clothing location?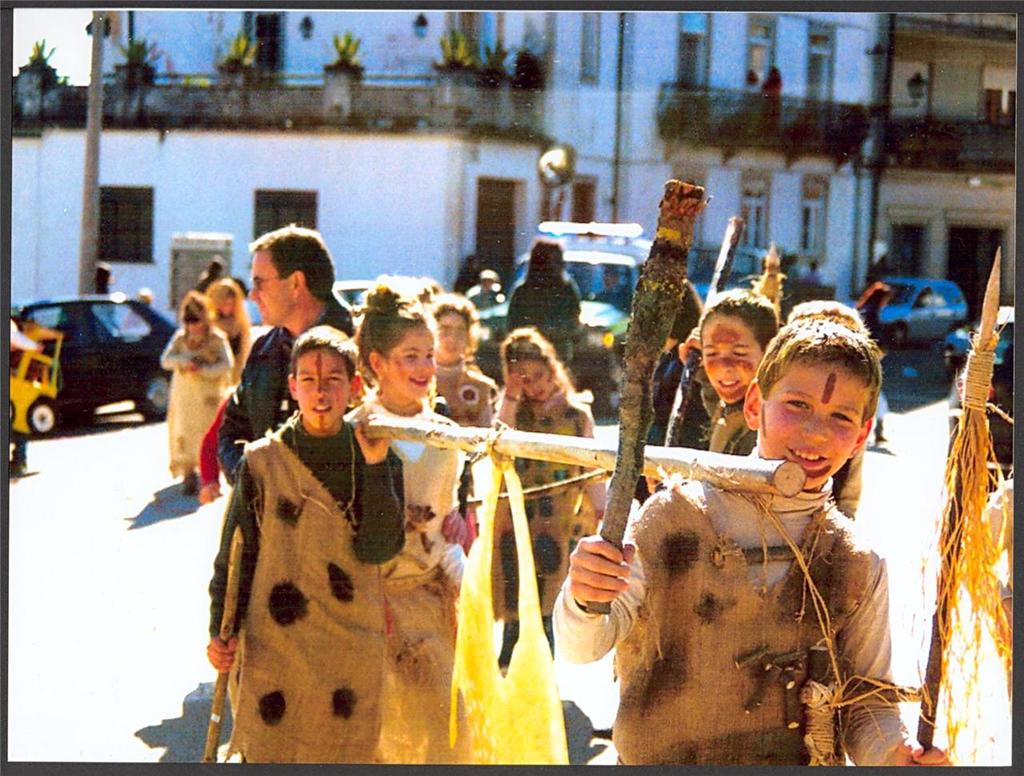
505 270 584 366
